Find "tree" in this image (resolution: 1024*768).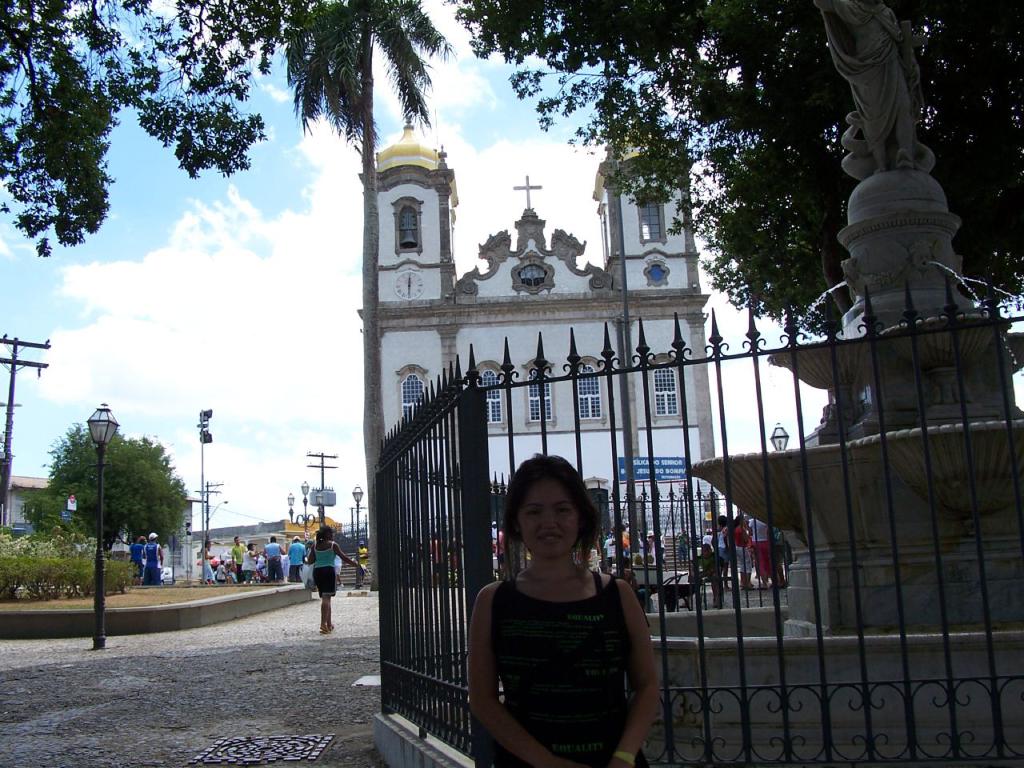
0,0,279,266.
